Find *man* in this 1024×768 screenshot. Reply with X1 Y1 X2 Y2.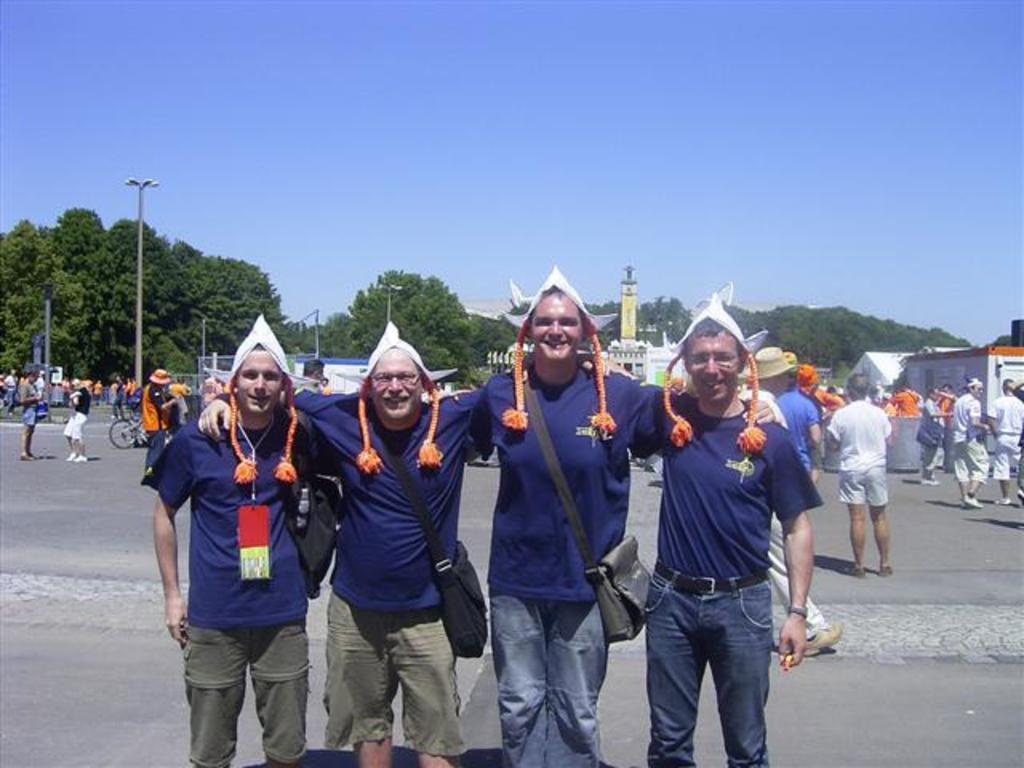
939 379 952 459.
